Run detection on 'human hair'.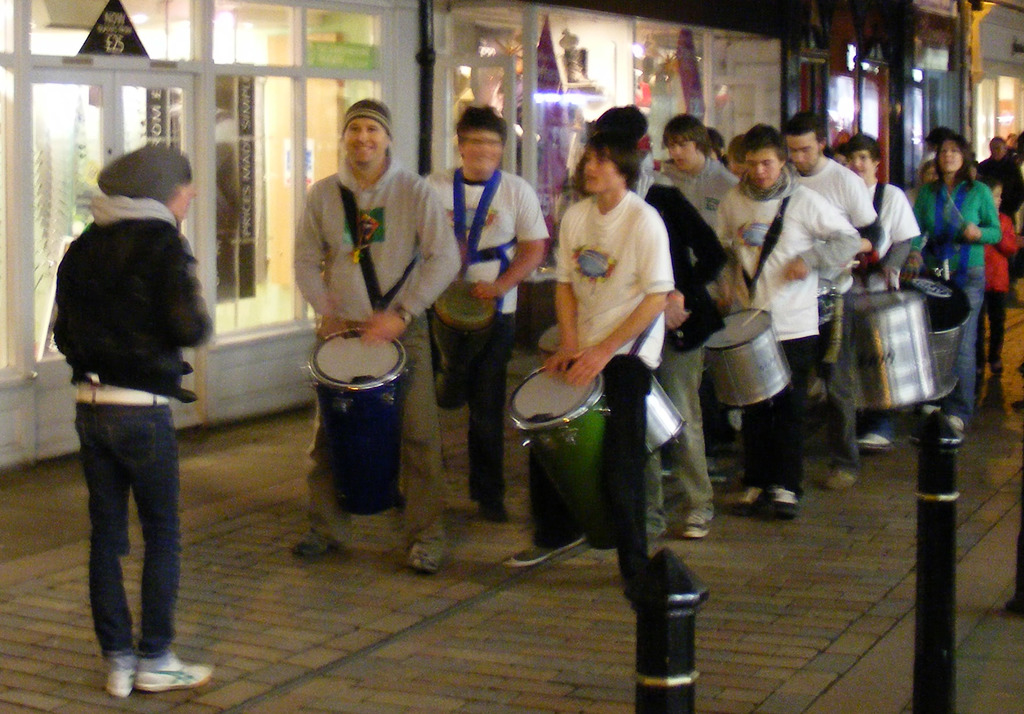
Result: pyautogui.locateOnScreen(662, 112, 712, 157).
